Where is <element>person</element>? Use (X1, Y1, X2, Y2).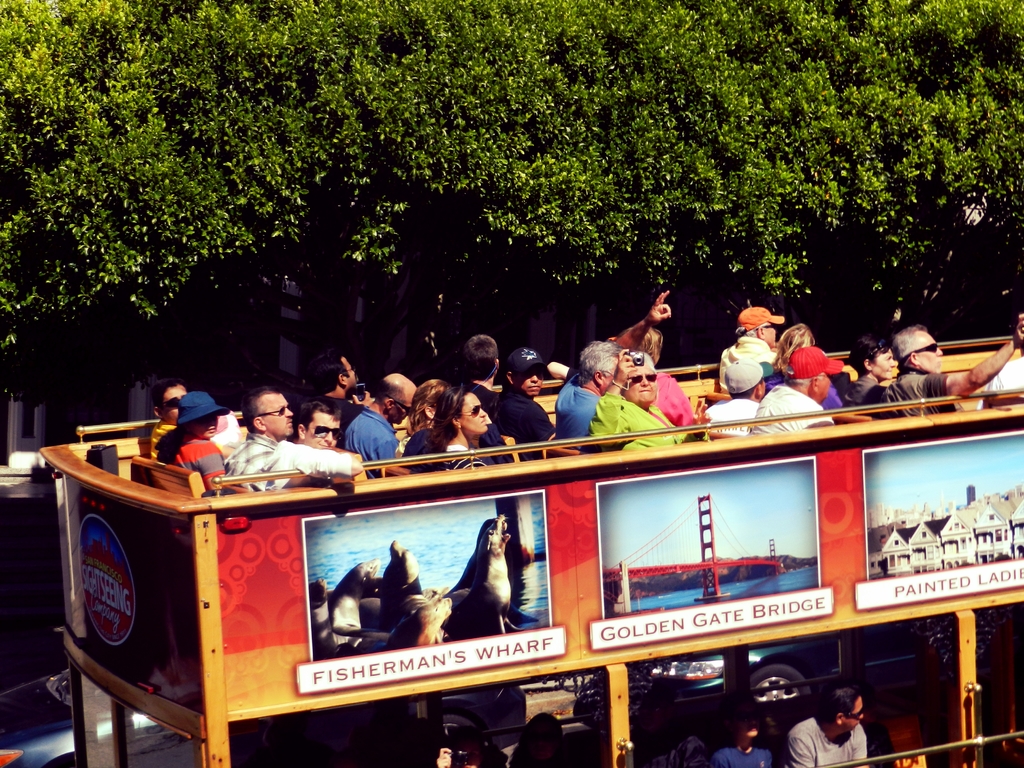
(703, 694, 776, 767).
